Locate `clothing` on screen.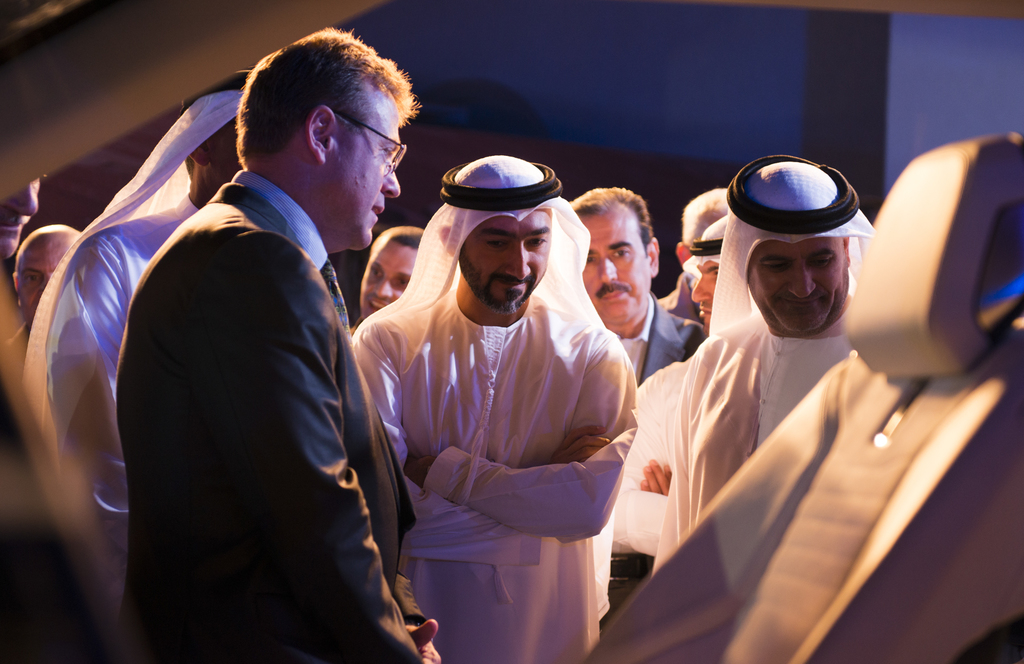
On screen at <region>117, 149, 436, 663</region>.
